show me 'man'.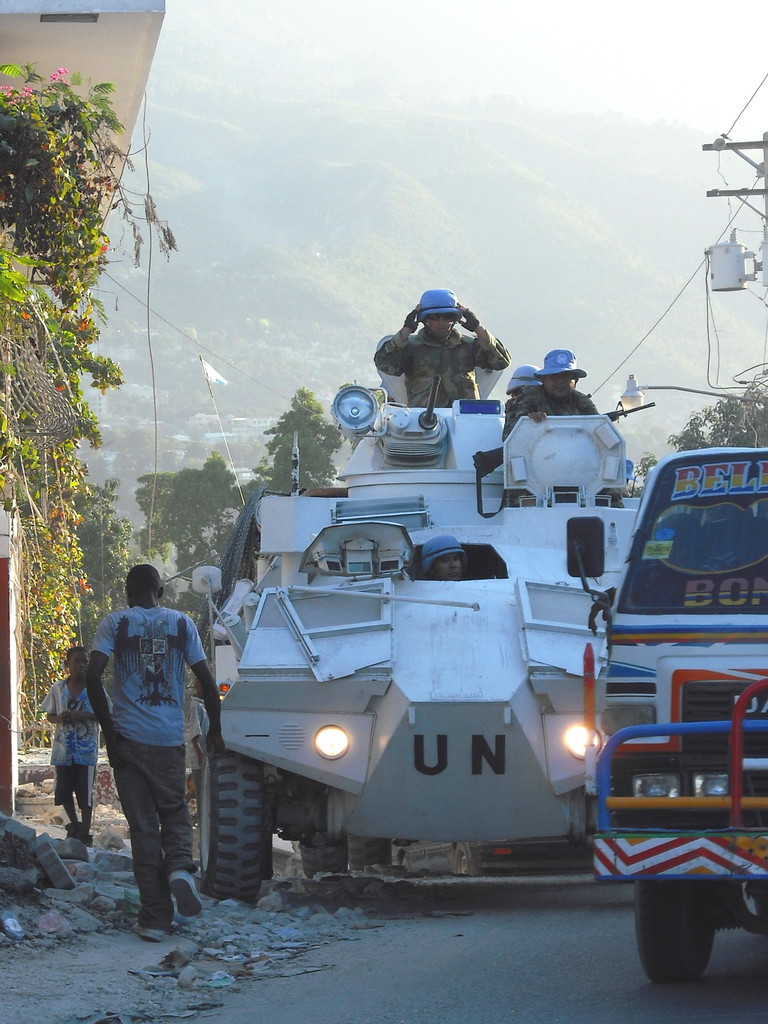
'man' is here: box=[370, 285, 514, 410].
